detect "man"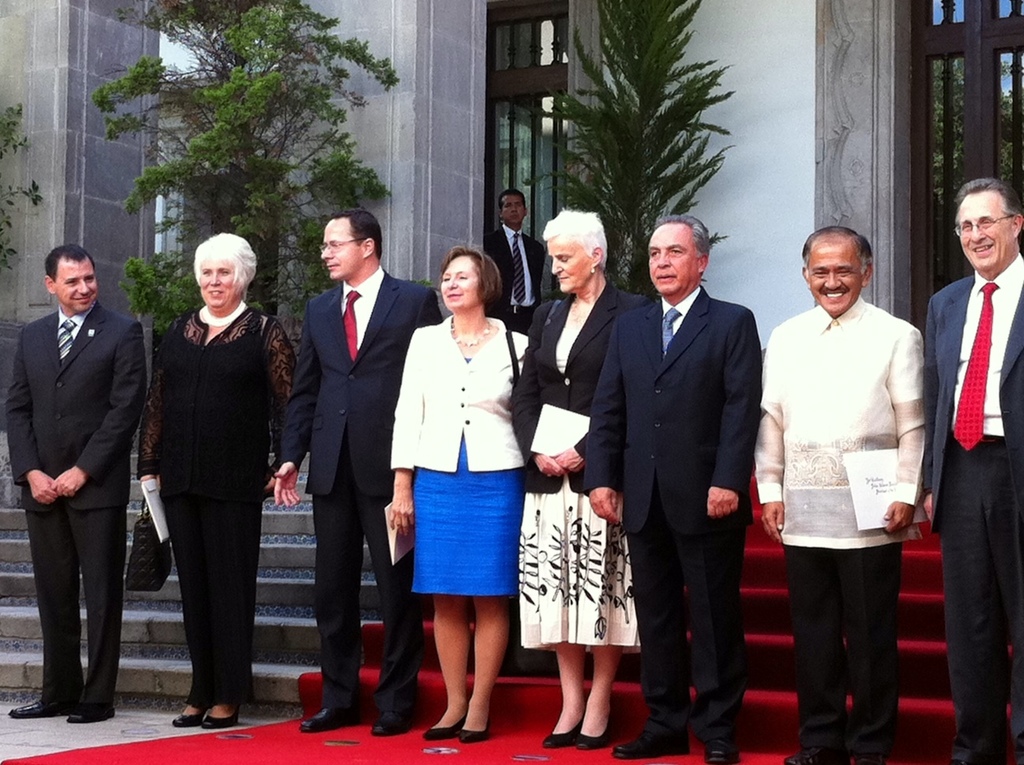
[left=758, top=202, right=942, bottom=743]
